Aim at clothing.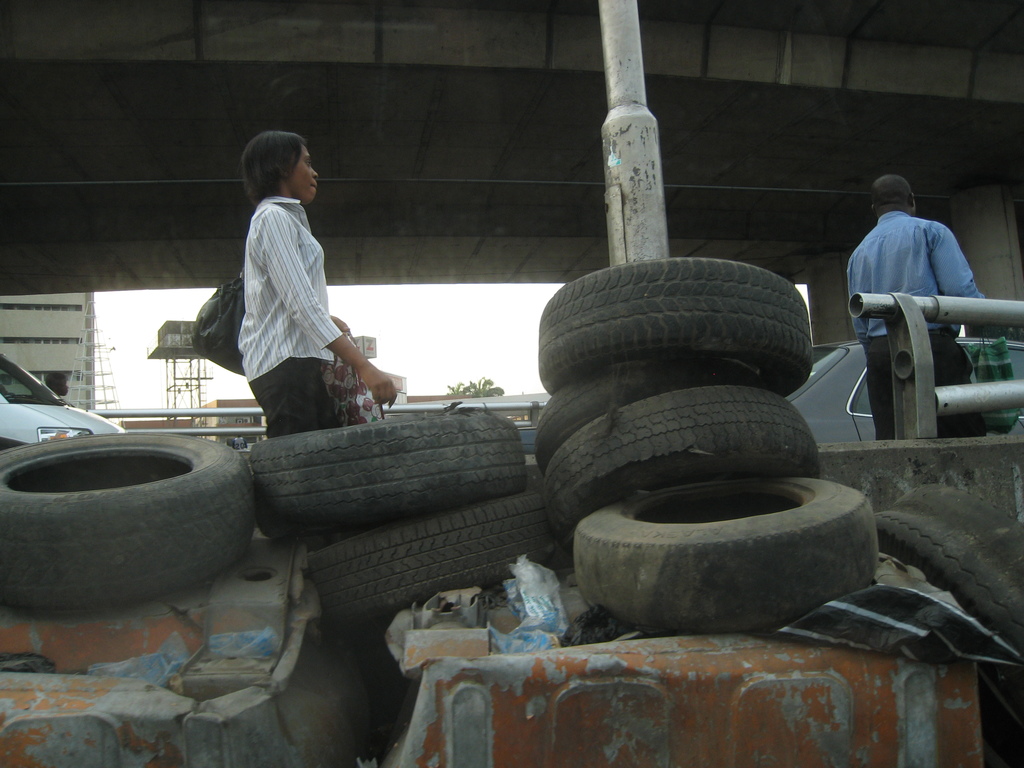
Aimed at (x1=236, y1=196, x2=340, y2=438).
